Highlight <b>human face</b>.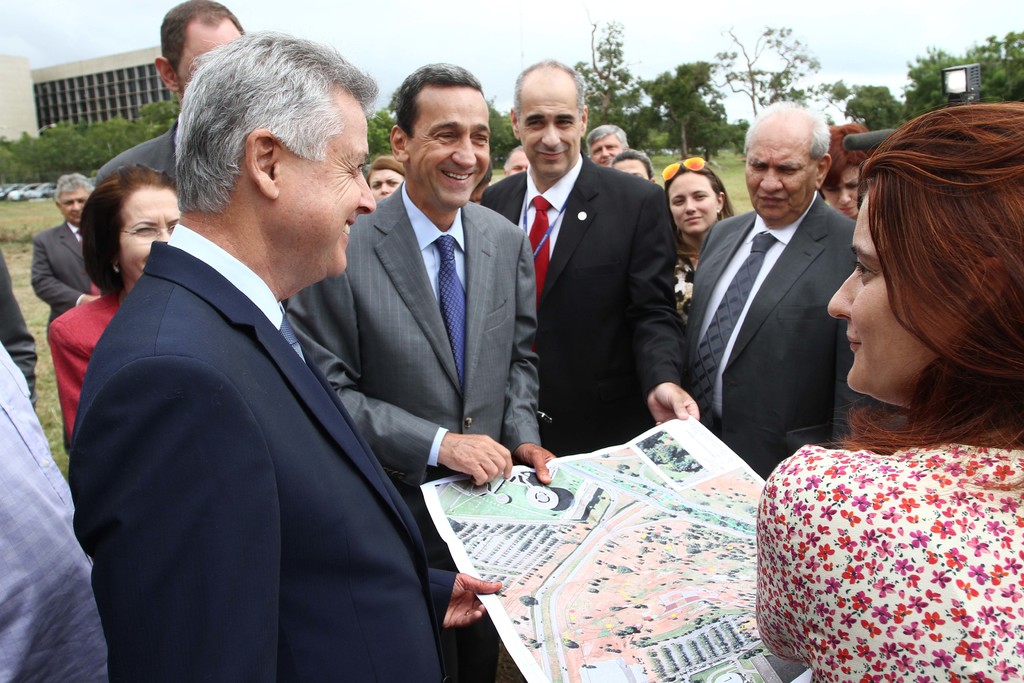
Highlighted region: bbox=[670, 171, 721, 234].
